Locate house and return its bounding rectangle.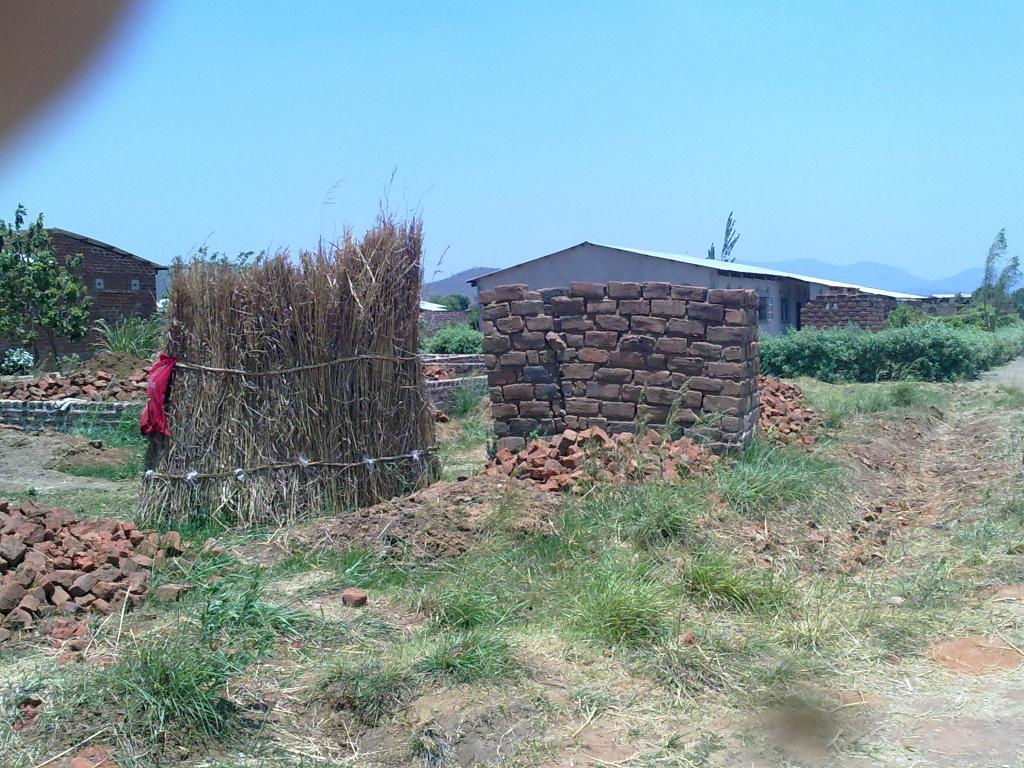
(469,236,965,344).
